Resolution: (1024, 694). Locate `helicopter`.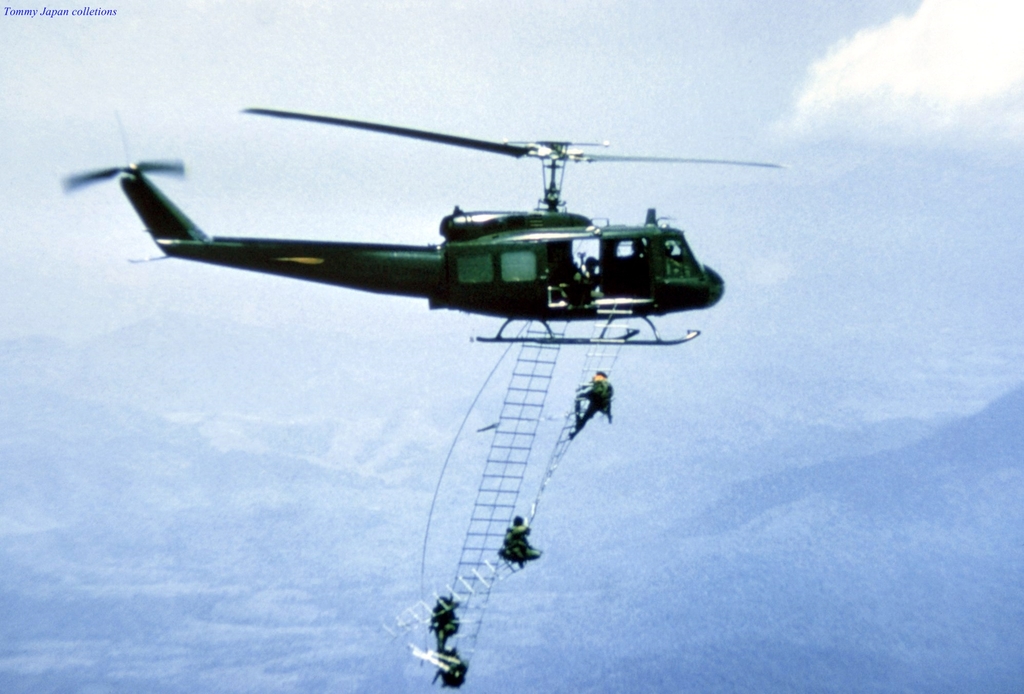
<region>56, 106, 782, 346</region>.
